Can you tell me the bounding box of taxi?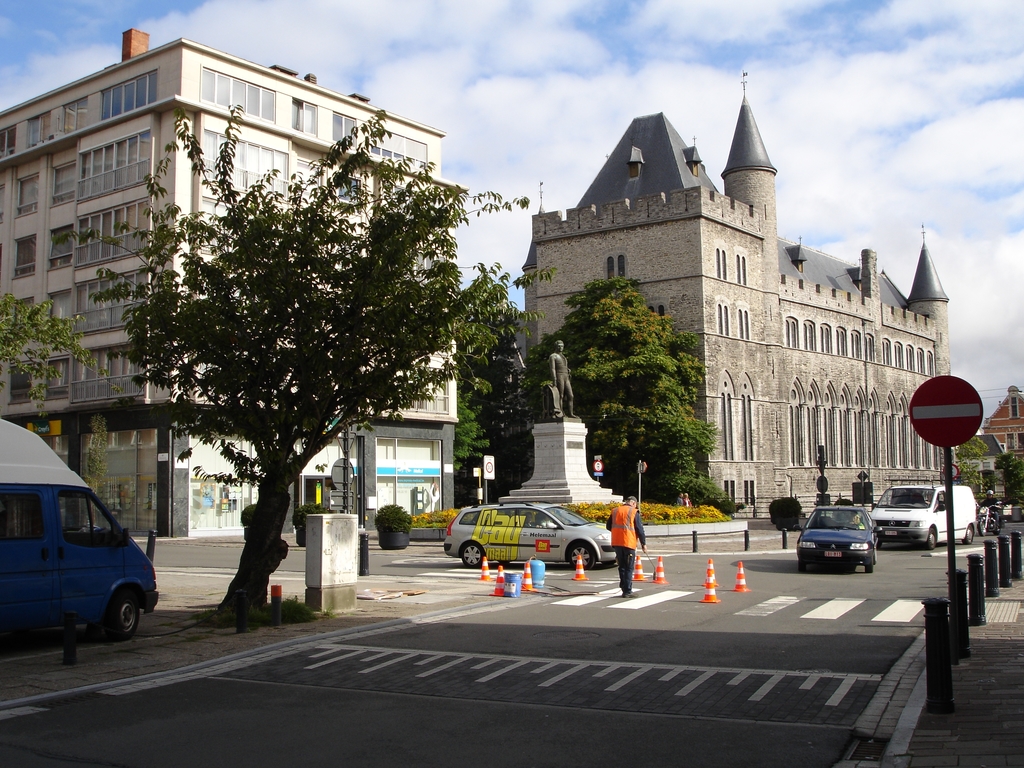
rect(434, 506, 606, 573).
